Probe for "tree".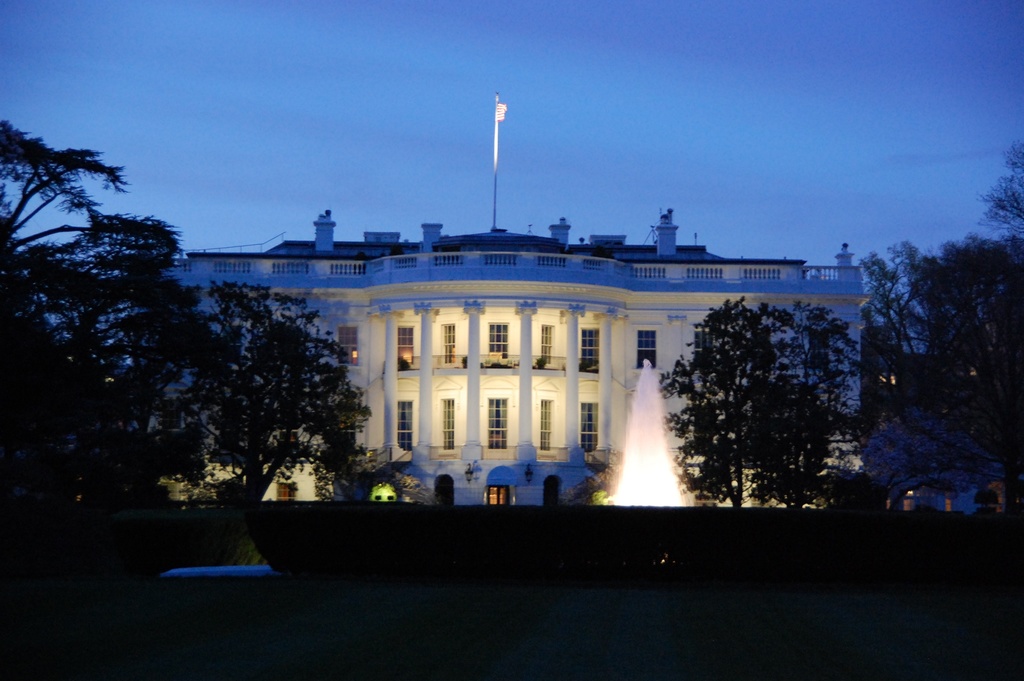
Probe result: bbox=(648, 291, 781, 509).
